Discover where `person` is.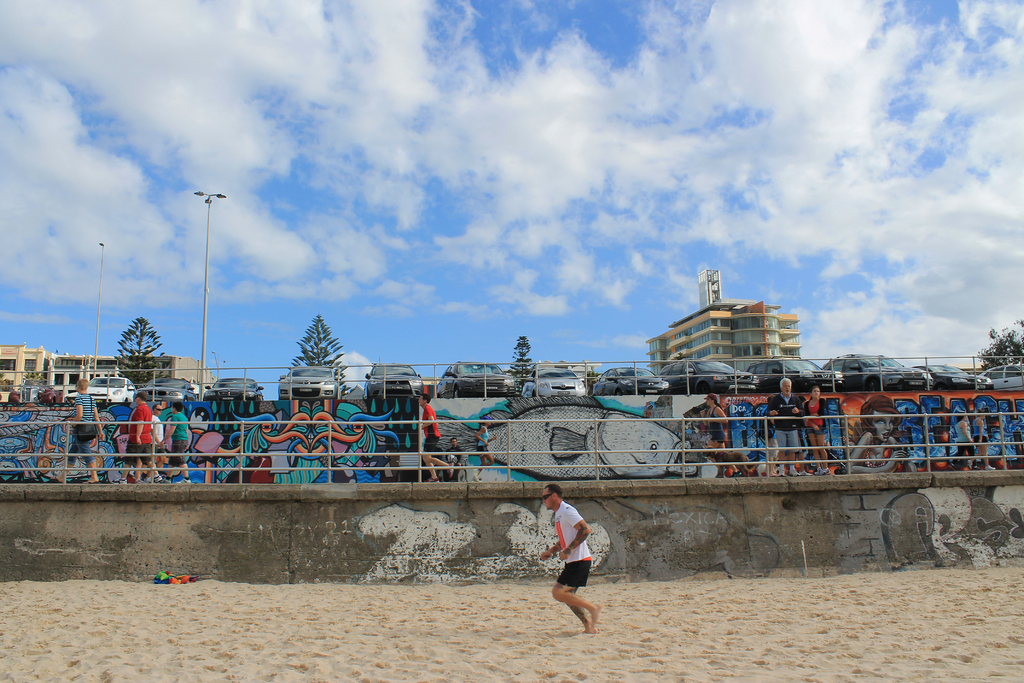
Discovered at <region>968, 409, 996, 470</region>.
